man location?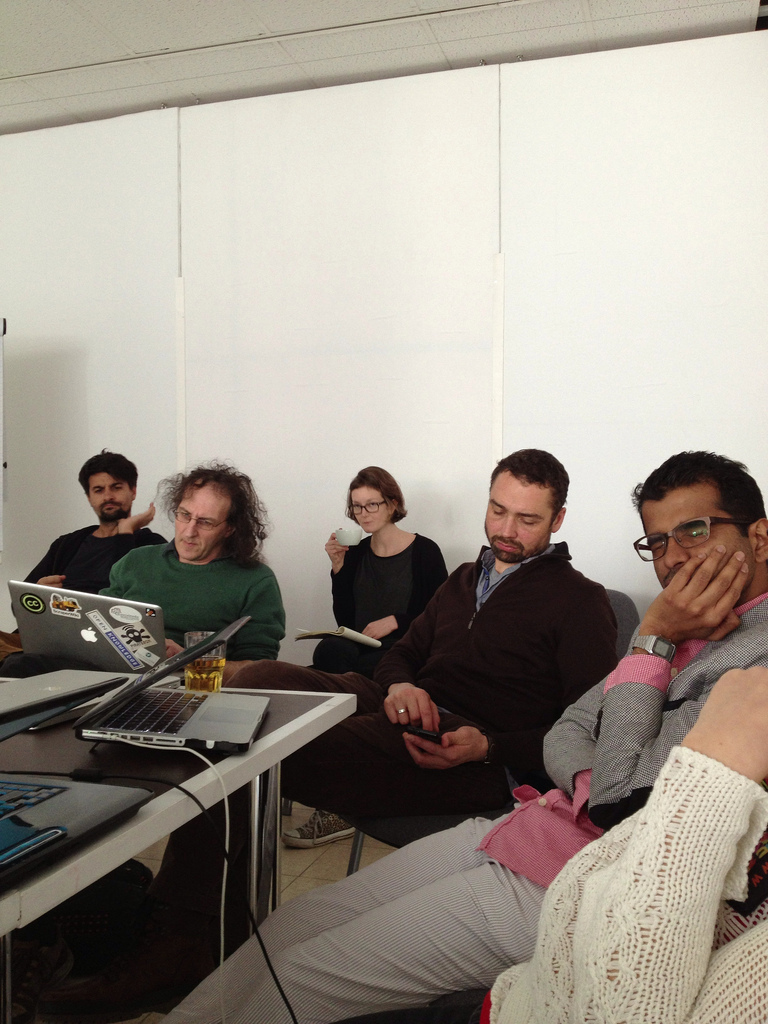
(x1=231, y1=442, x2=612, y2=843)
